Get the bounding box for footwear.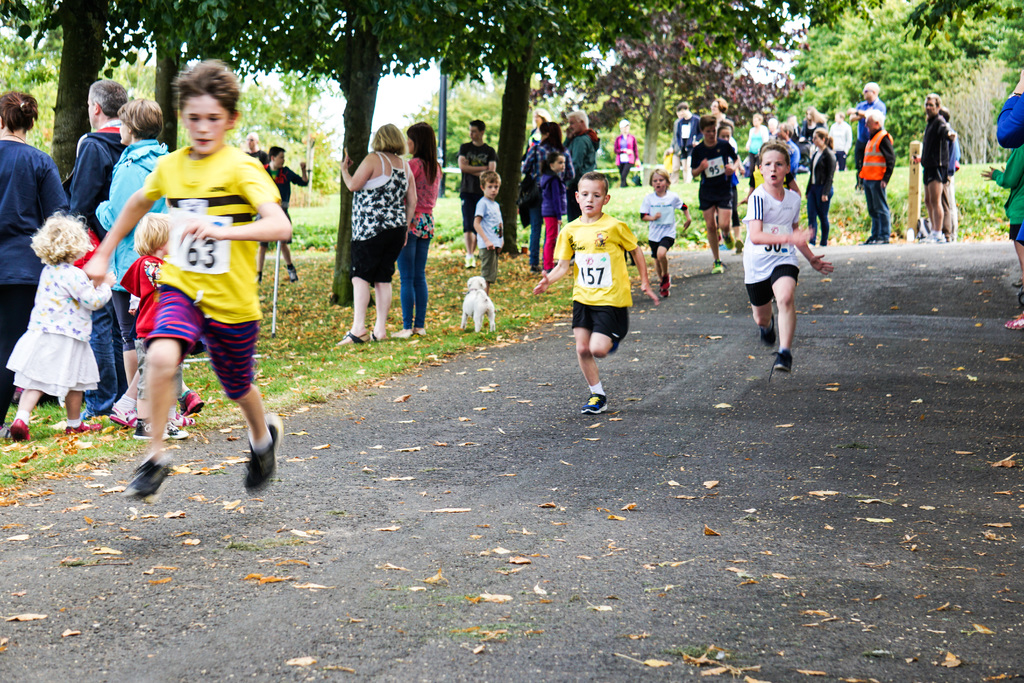
(left=246, top=415, right=282, bottom=493).
